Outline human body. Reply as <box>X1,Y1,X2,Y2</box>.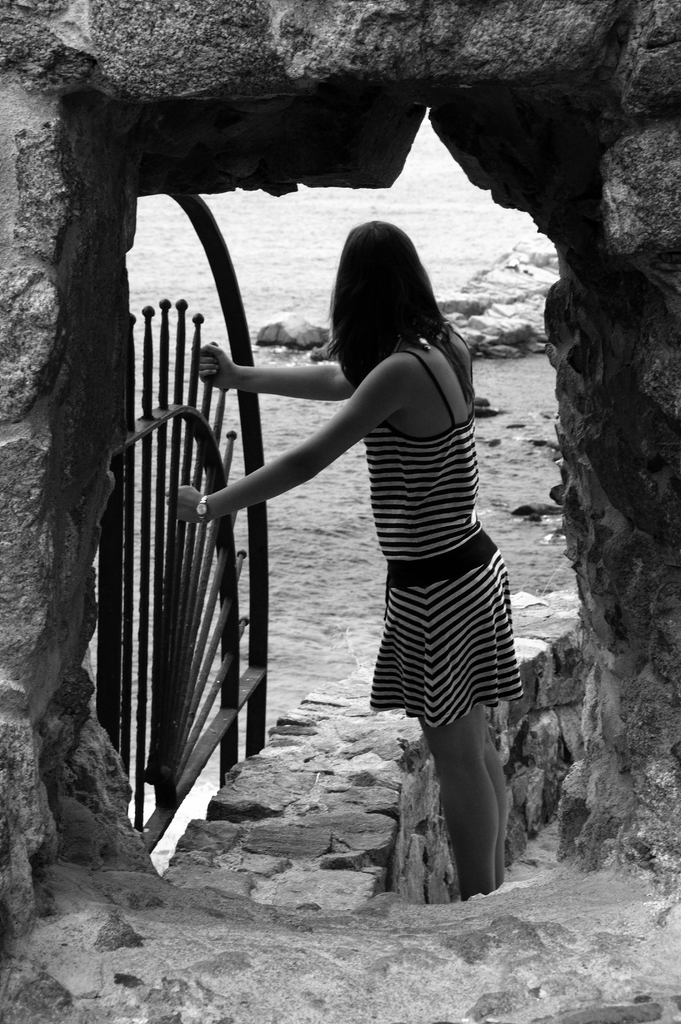
<box>225,181,520,907</box>.
